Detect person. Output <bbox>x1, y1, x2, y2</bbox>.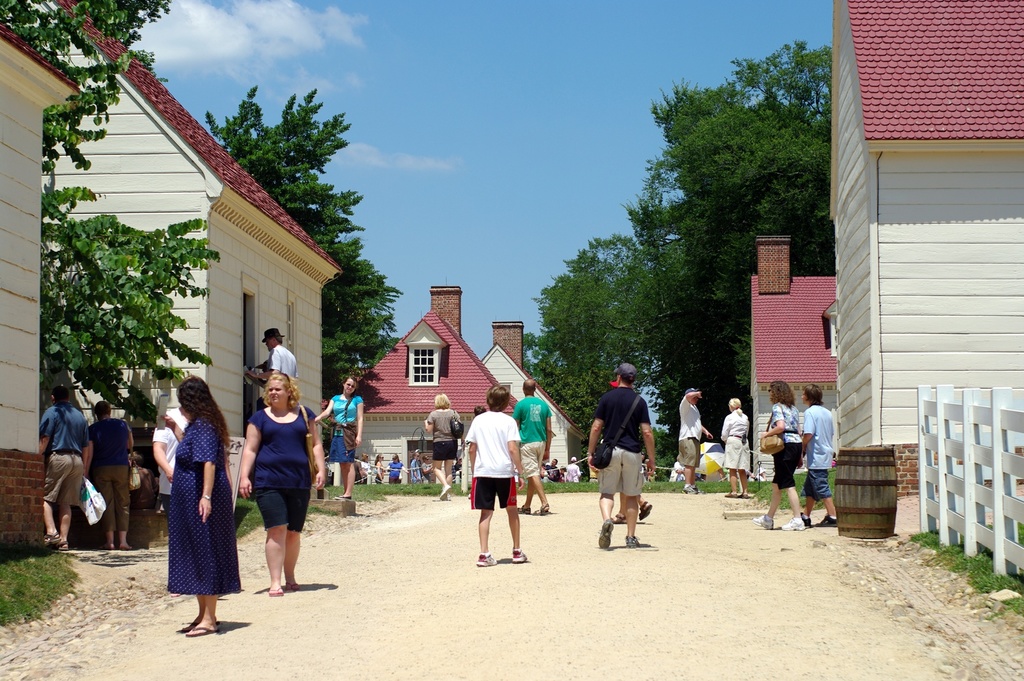
<bbox>425, 398, 461, 501</bbox>.
